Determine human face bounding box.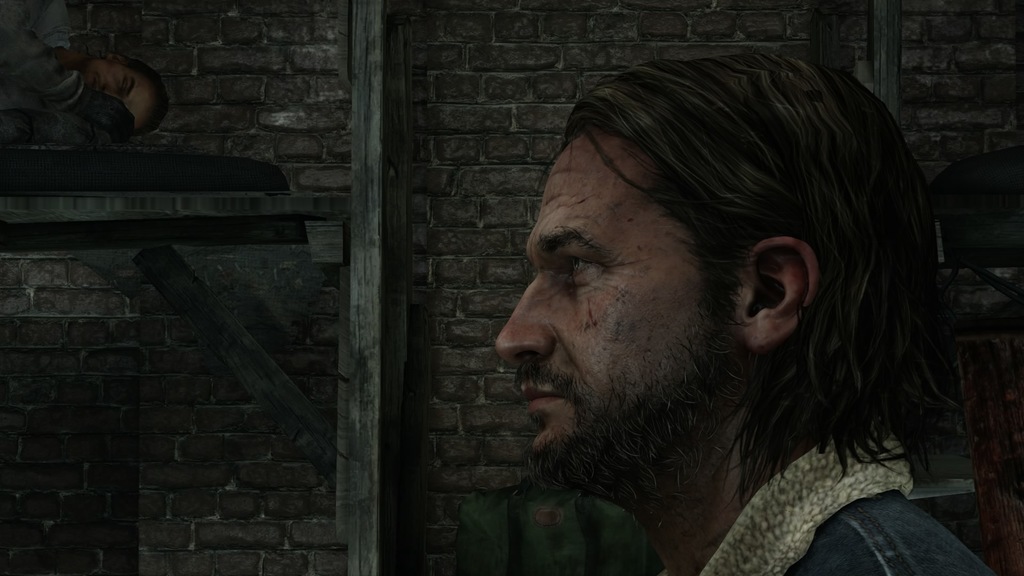
Determined: locate(492, 116, 739, 490).
